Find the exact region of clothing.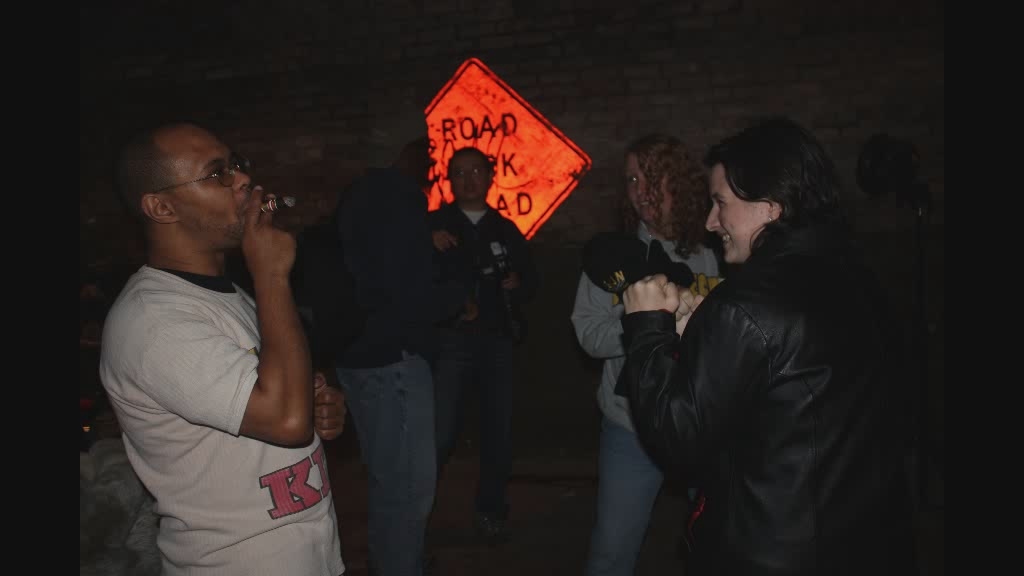
Exact region: (630,145,928,575).
